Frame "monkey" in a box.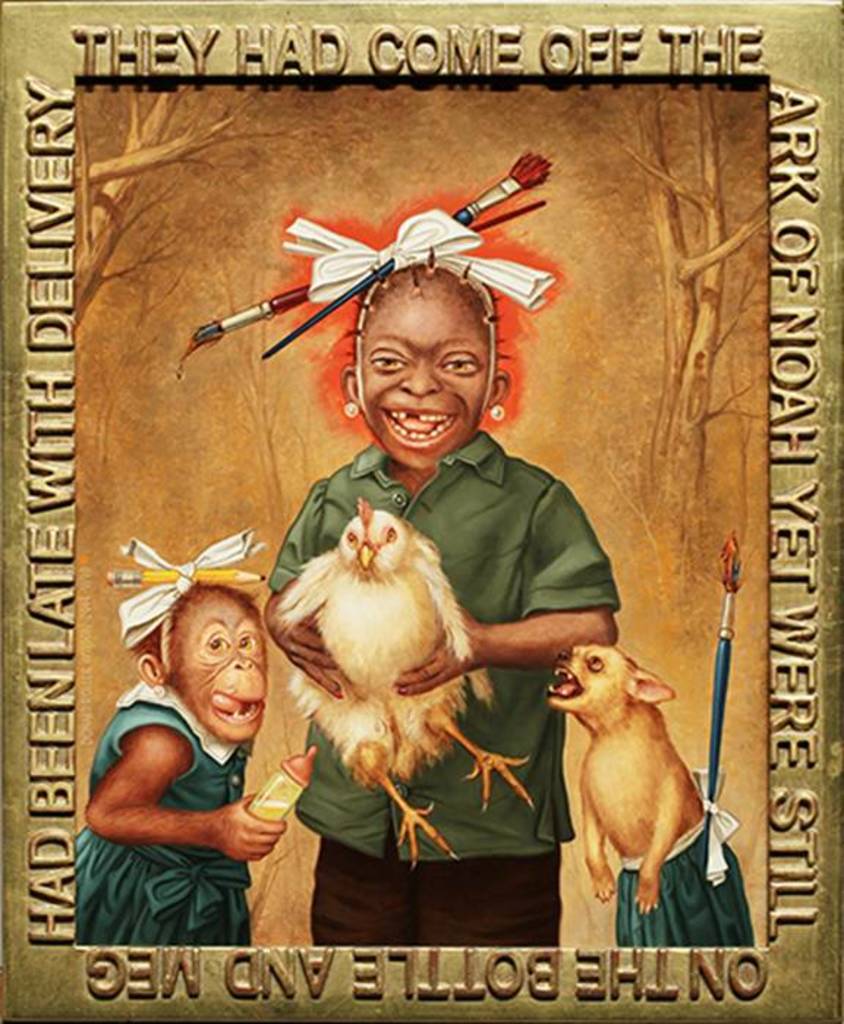
bbox=(84, 573, 290, 948).
